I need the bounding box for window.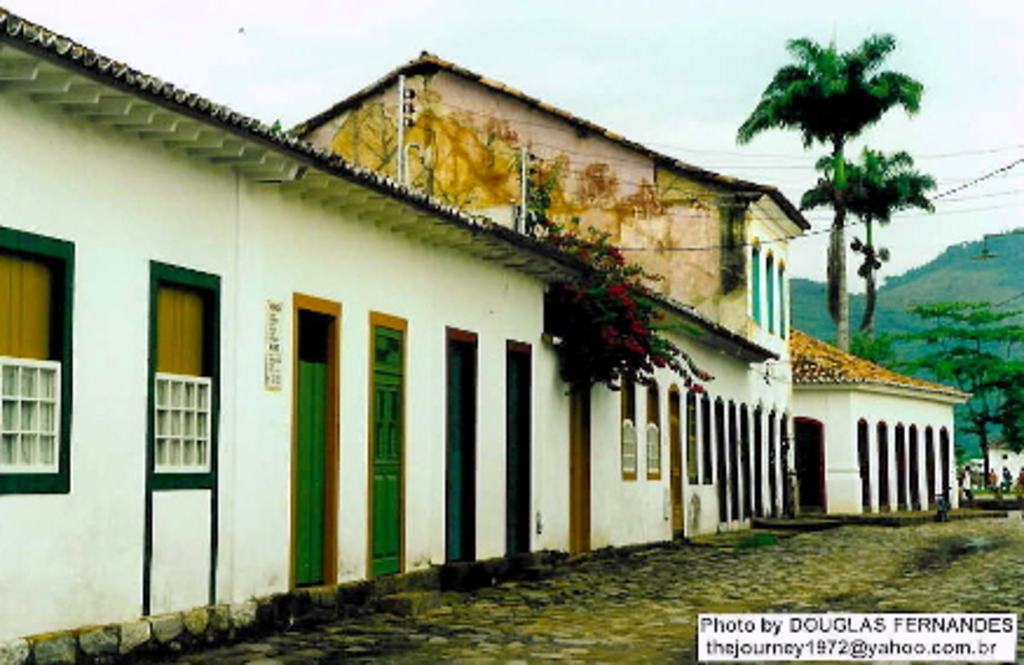
Here it is: rect(773, 258, 790, 340).
